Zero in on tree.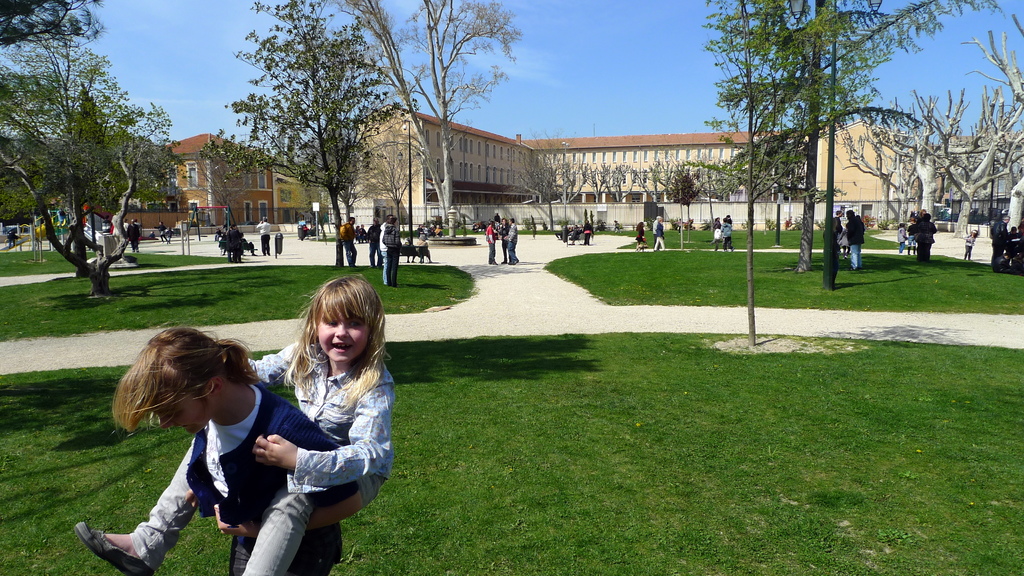
Zeroed in: <box>19,43,159,260</box>.
